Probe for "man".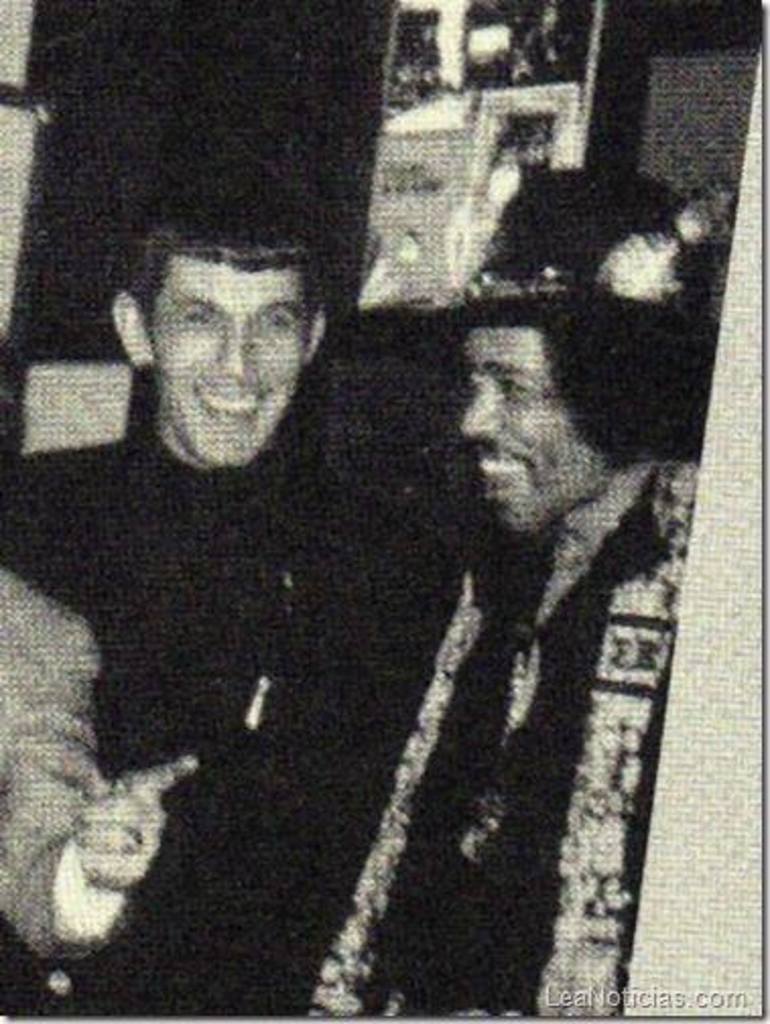
Probe result: (260, 234, 689, 1020).
